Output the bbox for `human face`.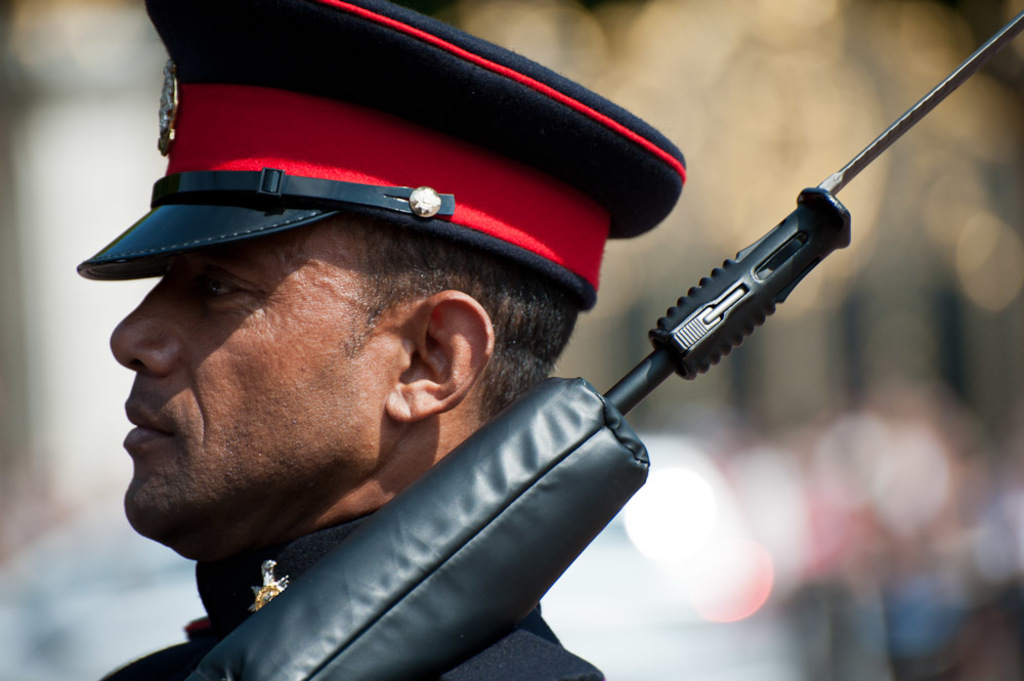
104/217/391/558.
